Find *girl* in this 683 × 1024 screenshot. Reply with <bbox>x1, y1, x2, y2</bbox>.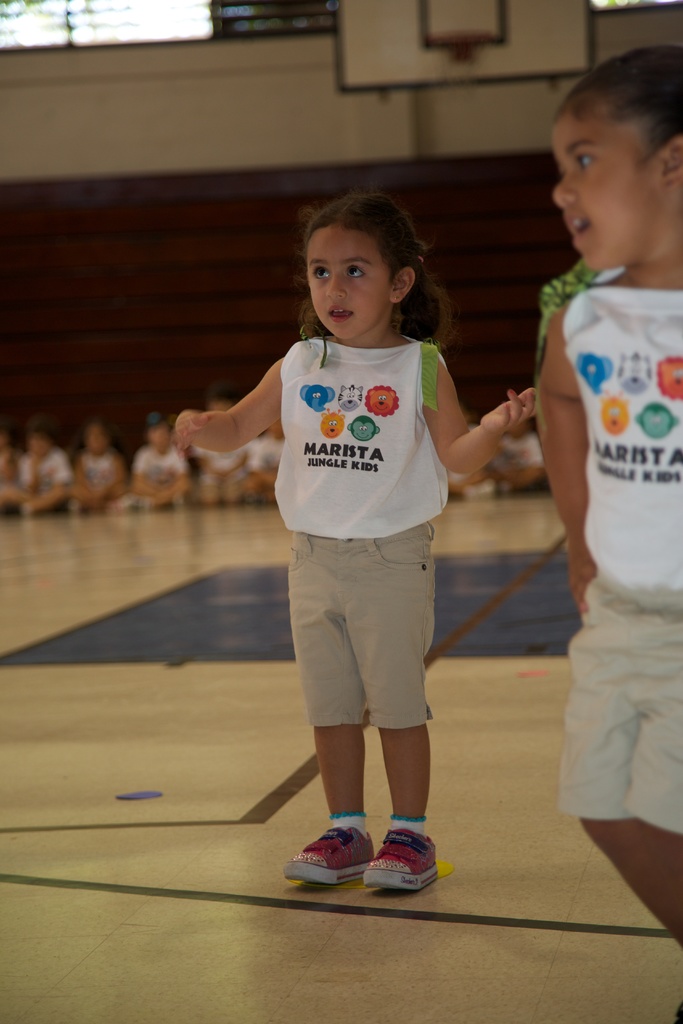
<bbox>532, 43, 680, 1018</bbox>.
